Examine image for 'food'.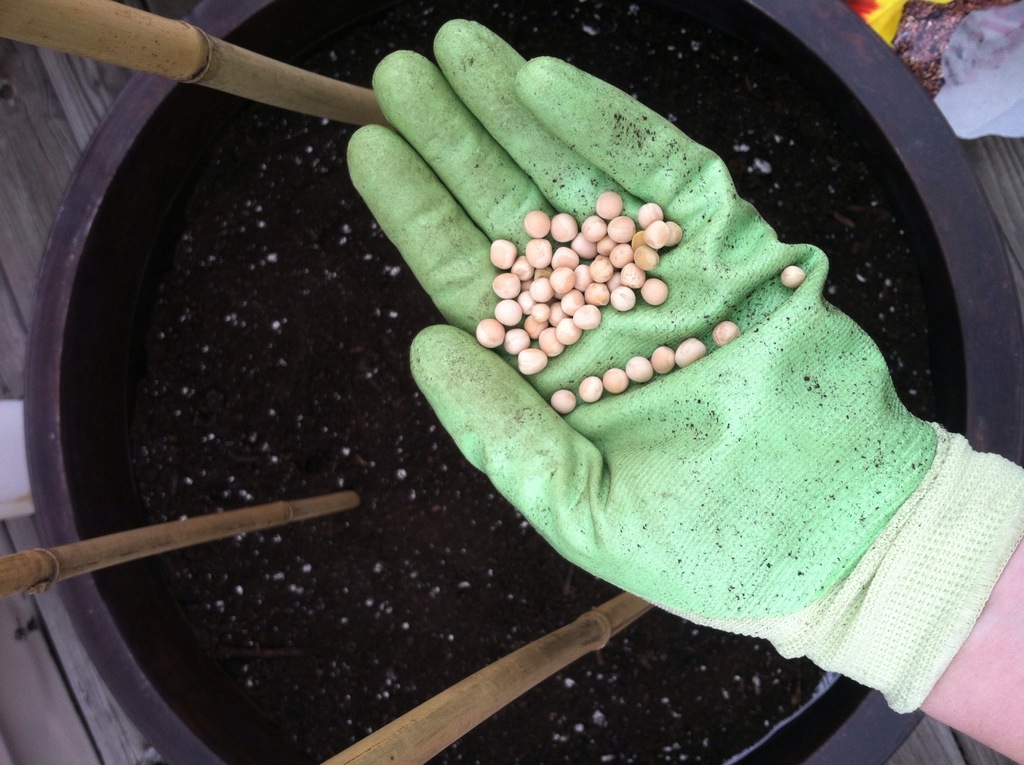
Examination result: (778, 263, 806, 291).
